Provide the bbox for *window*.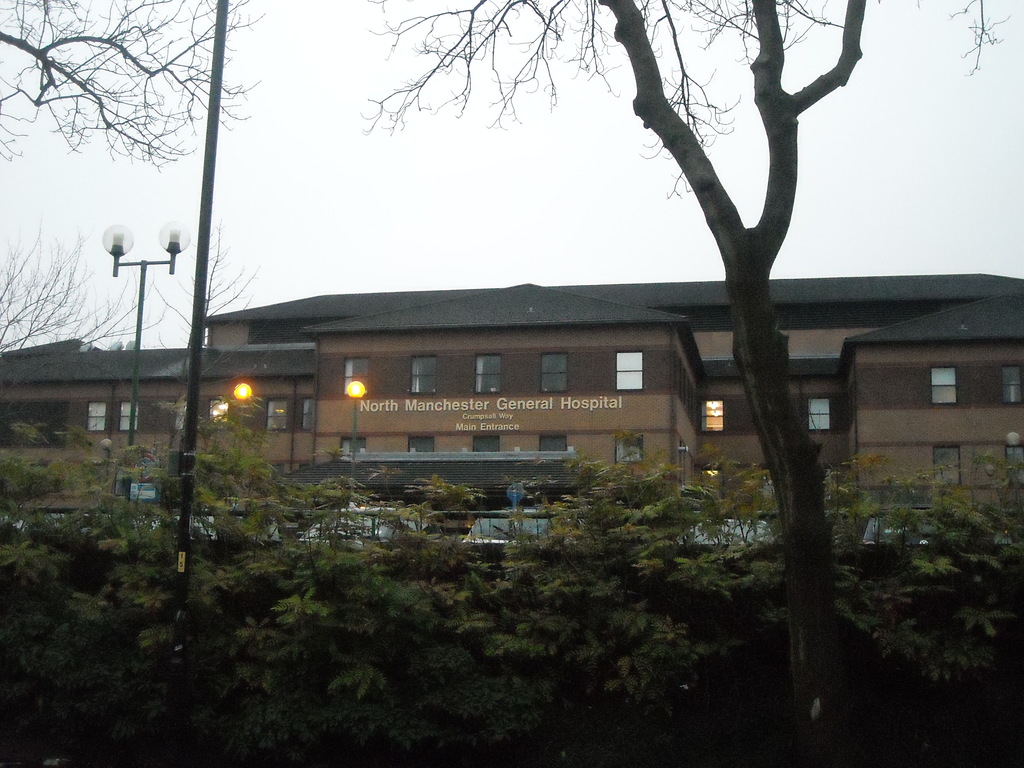
[left=412, top=356, right=438, bottom=394].
